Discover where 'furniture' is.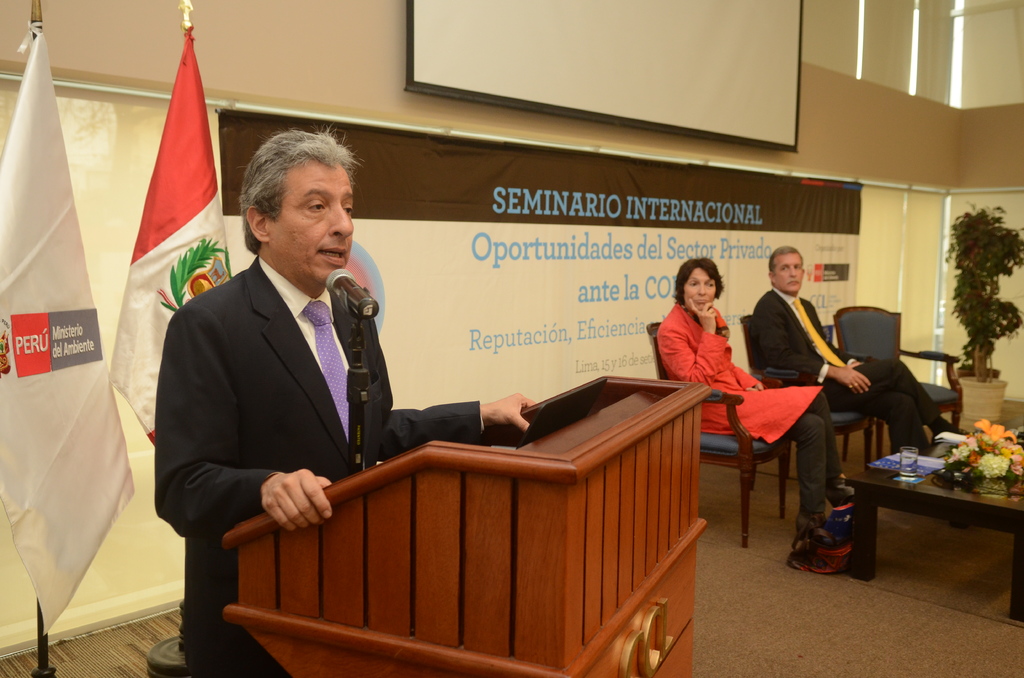
Discovered at pyautogui.locateOnScreen(644, 319, 794, 551).
